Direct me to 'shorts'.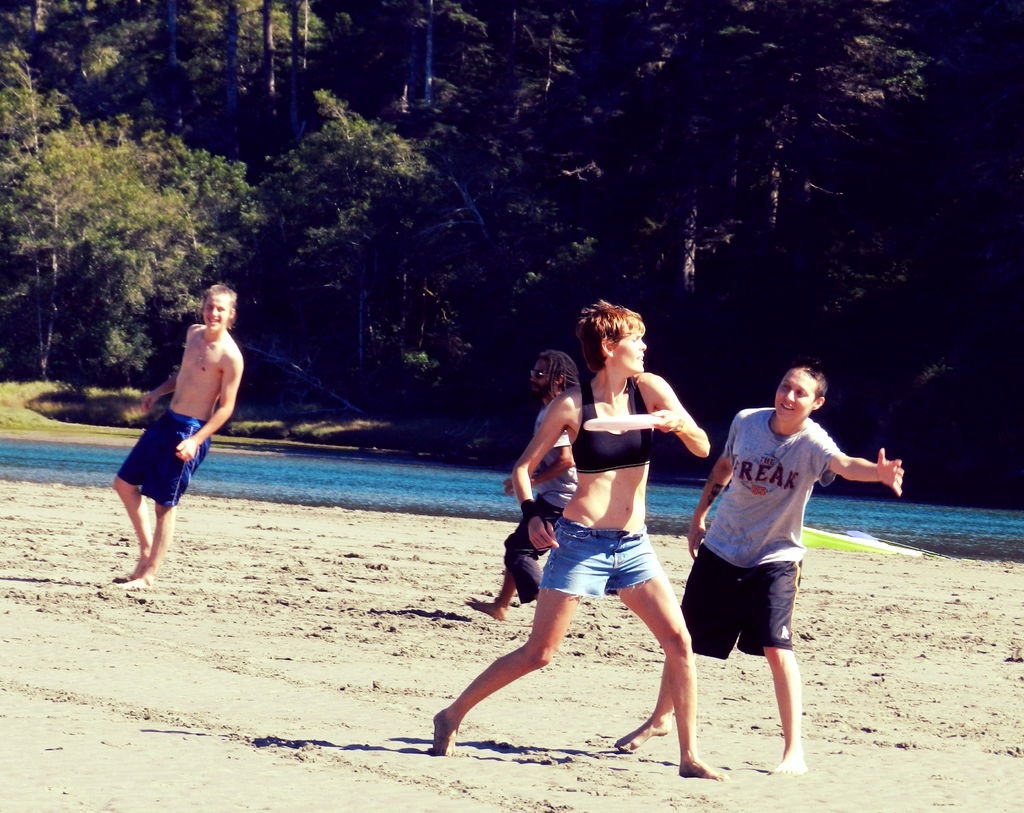
Direction: bbox=[120, 408, 212, 505].
